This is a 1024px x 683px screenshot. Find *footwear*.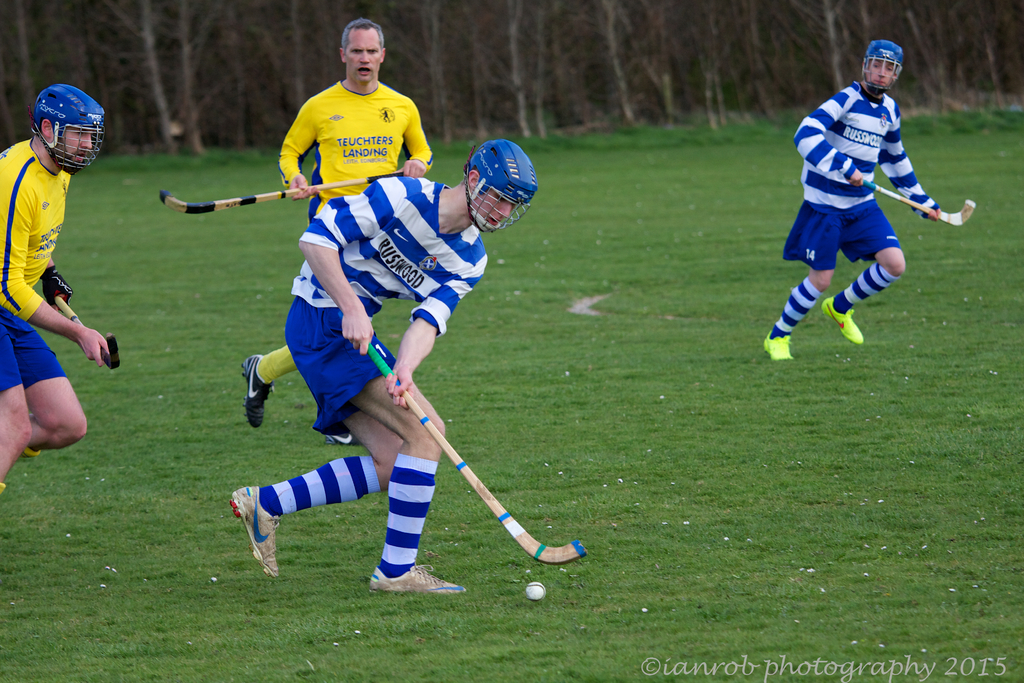
Bounding box: select_region(323, 431, 361, 448).
